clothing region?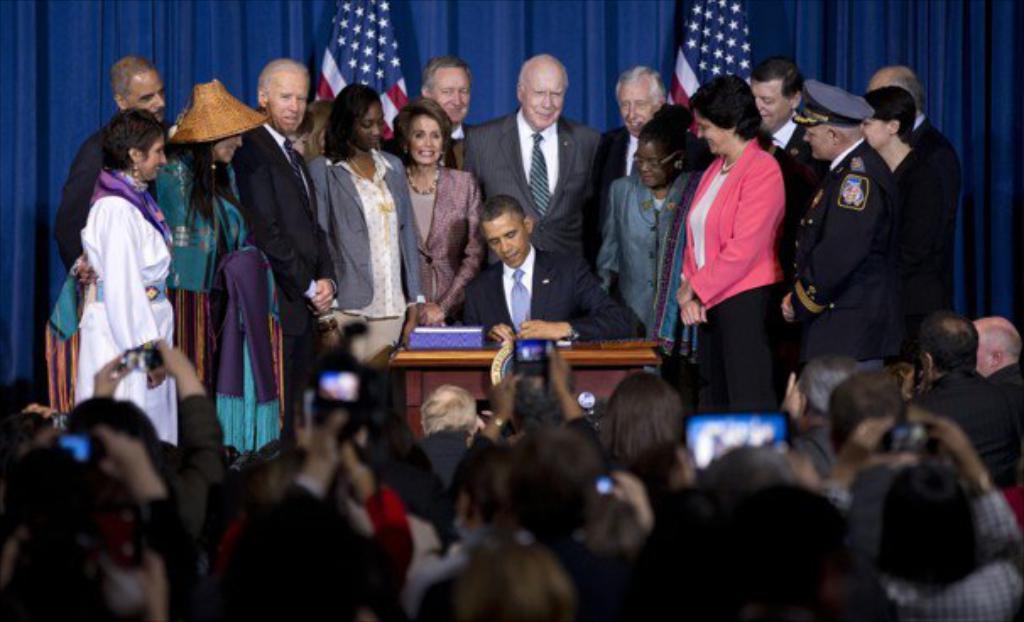
x1=612 y1=179 x2=678 y2=321
